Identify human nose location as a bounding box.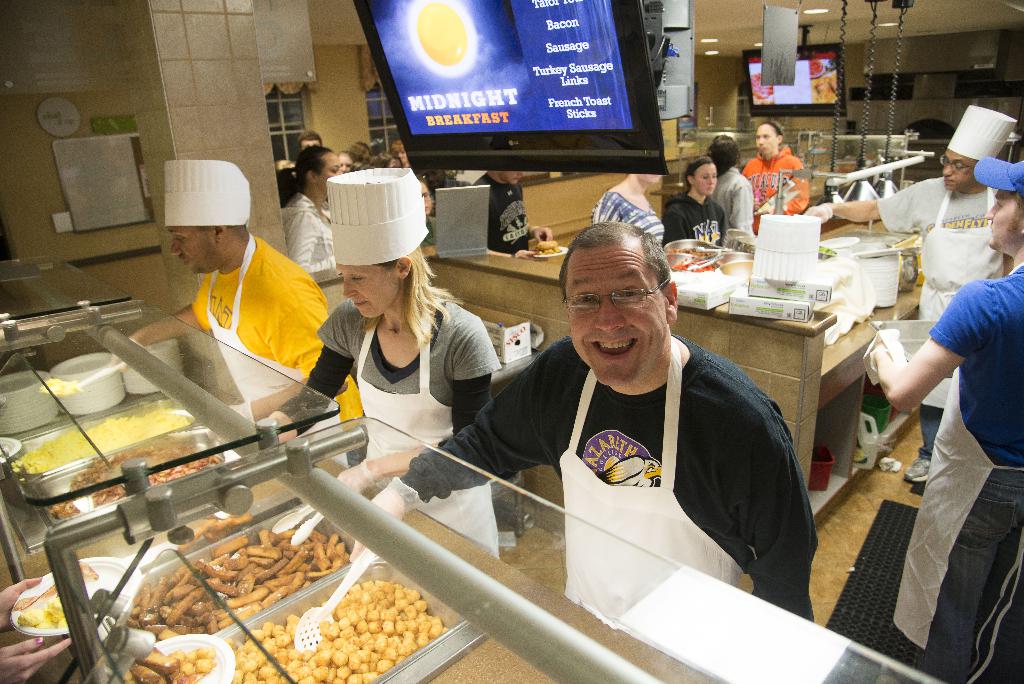
rect(986, 202, 1001, 222).
